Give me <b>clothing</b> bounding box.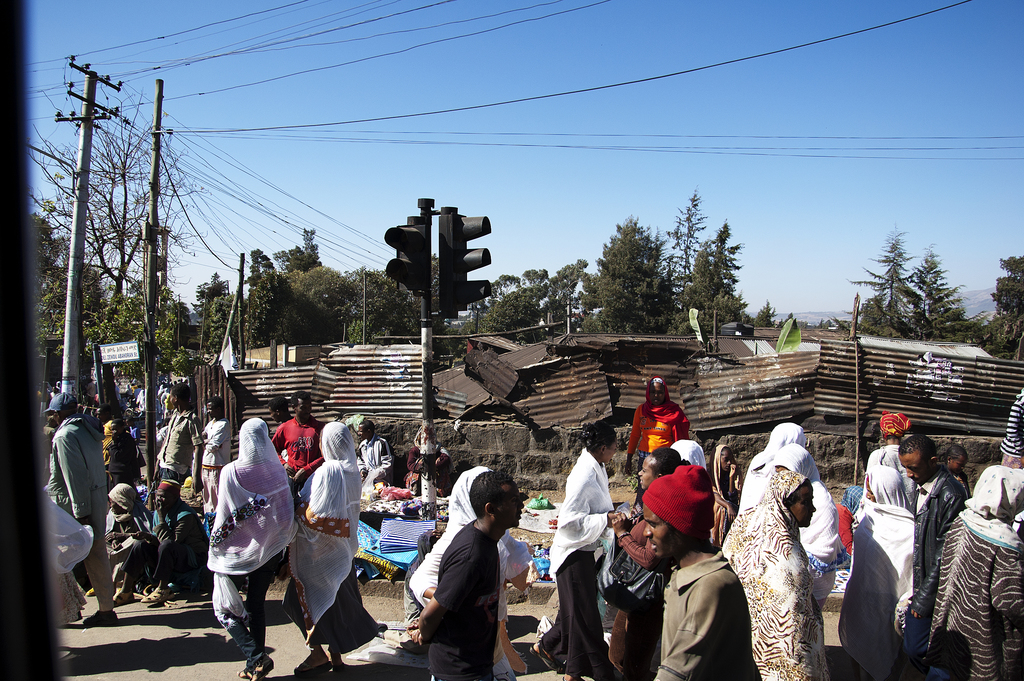
bbox=[86, 420, 148, 510].
